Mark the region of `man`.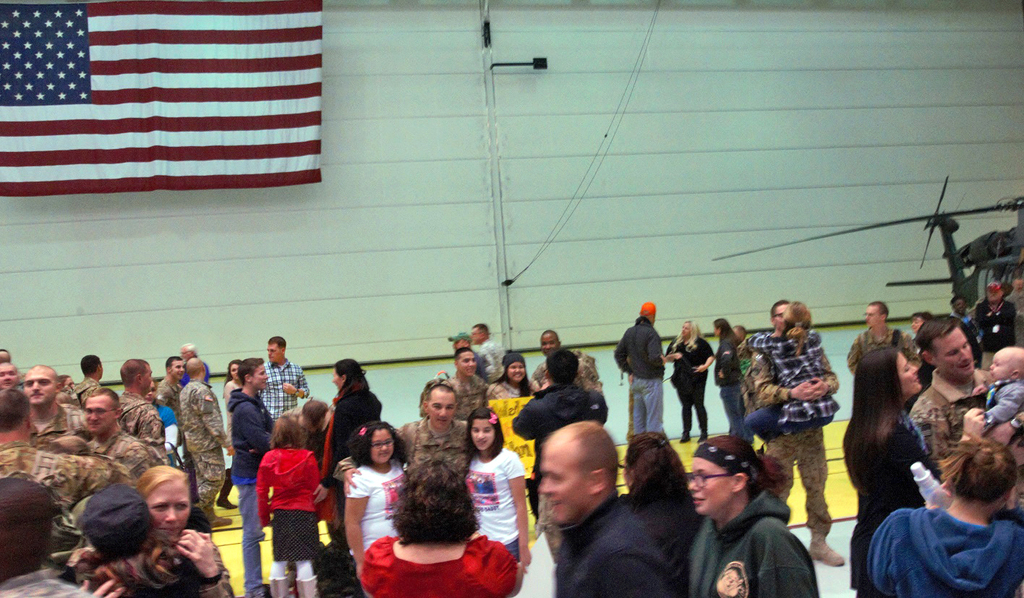
Region: <bbox>730, 324, 749, 424</bbox>.
